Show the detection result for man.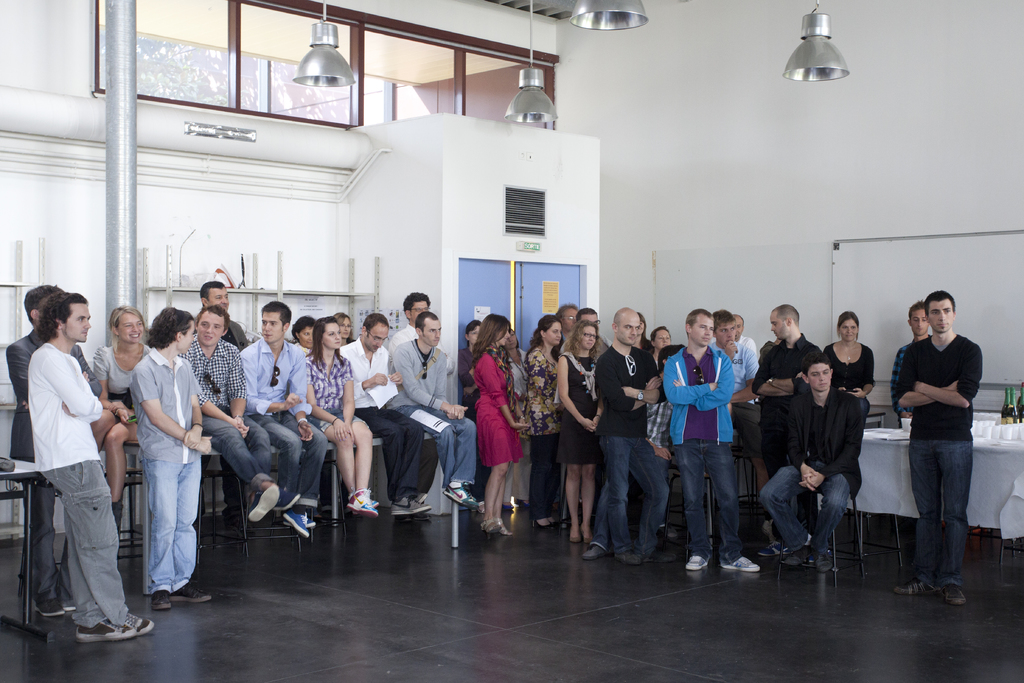
(left=31, top=287, right=155, bottom=642).
